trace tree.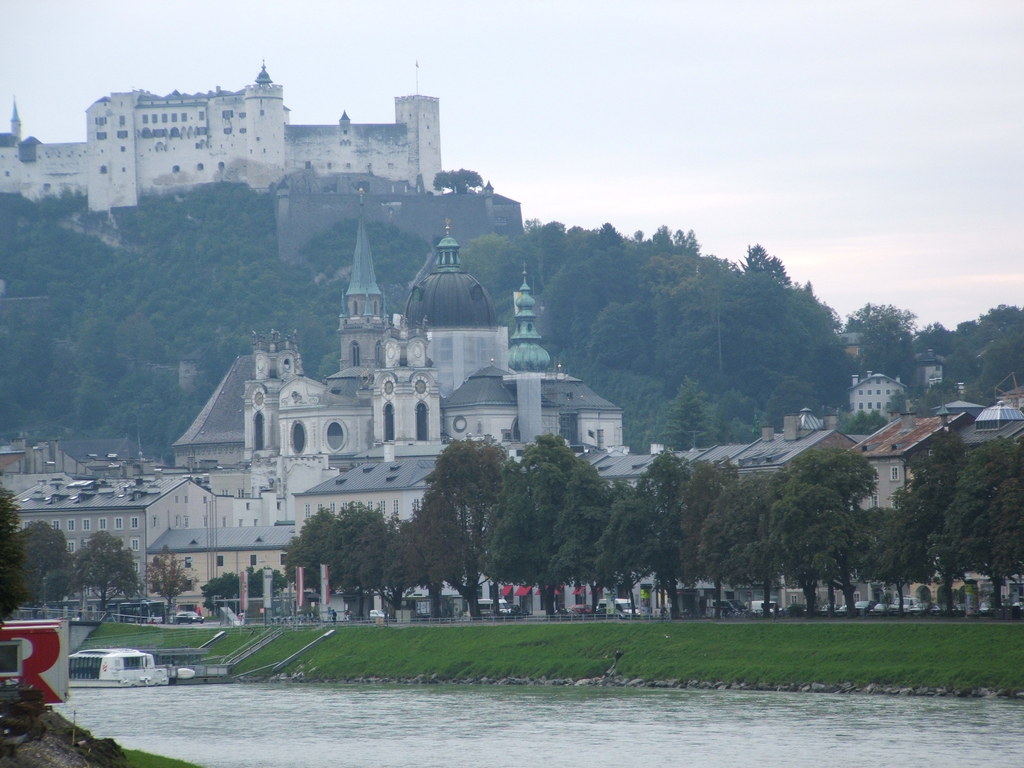
Traced to rect(850, 492, 934, 618).
